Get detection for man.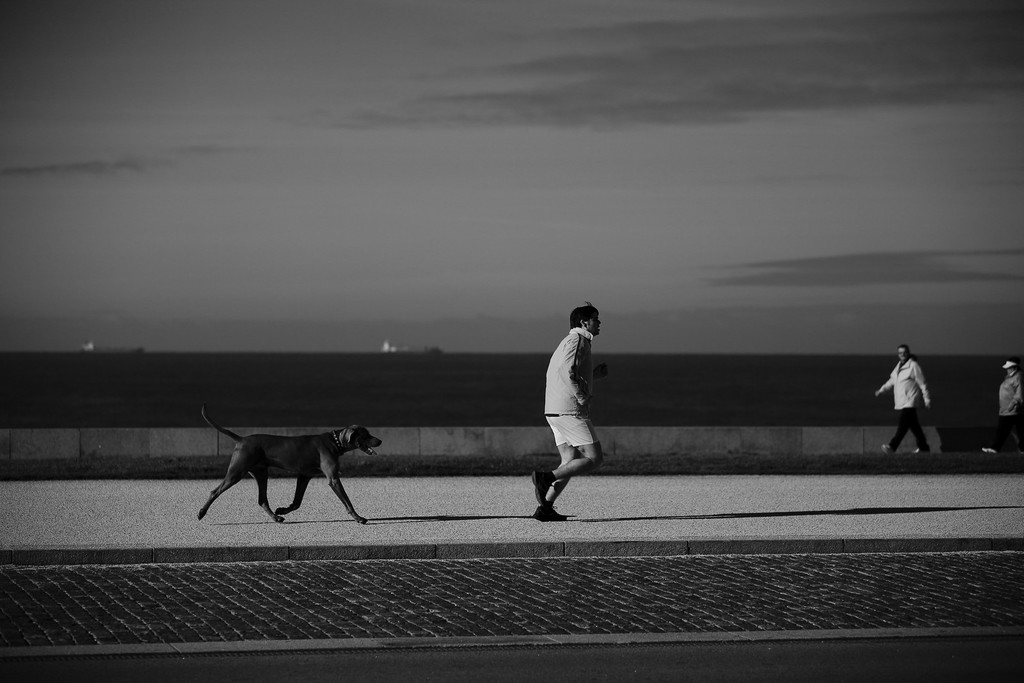
Detection: detection(873, 345, 932, 453).
